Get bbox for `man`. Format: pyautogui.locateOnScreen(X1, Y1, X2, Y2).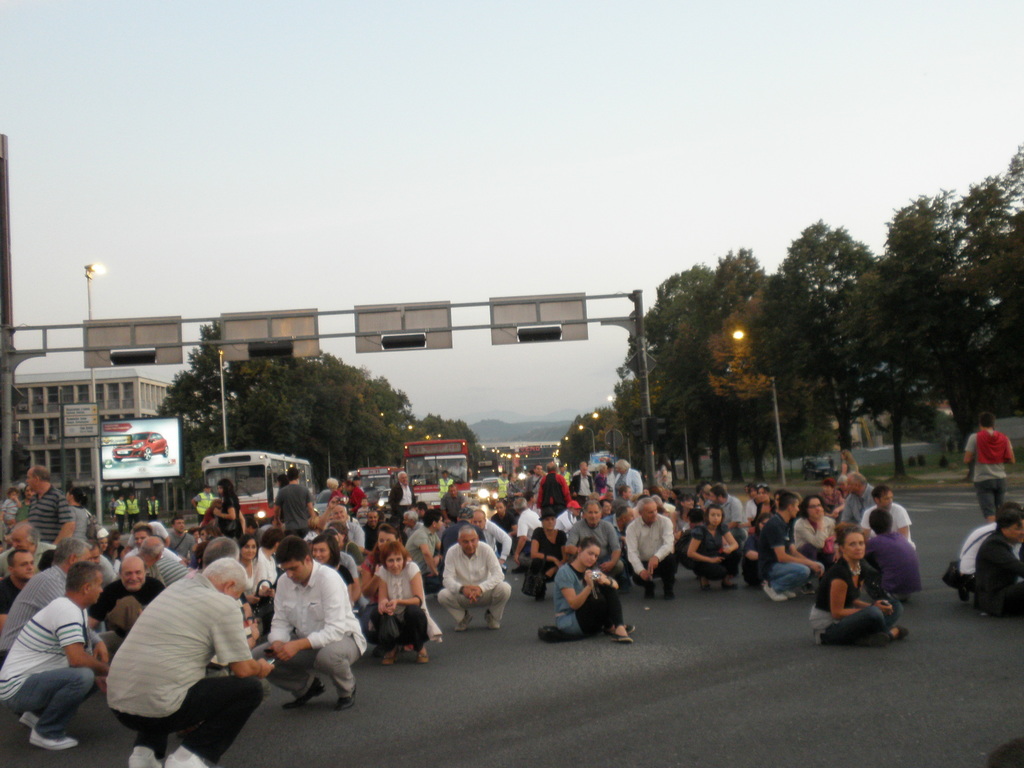
pyautogui.locateOnScreen(709, 483, 742, 539).
